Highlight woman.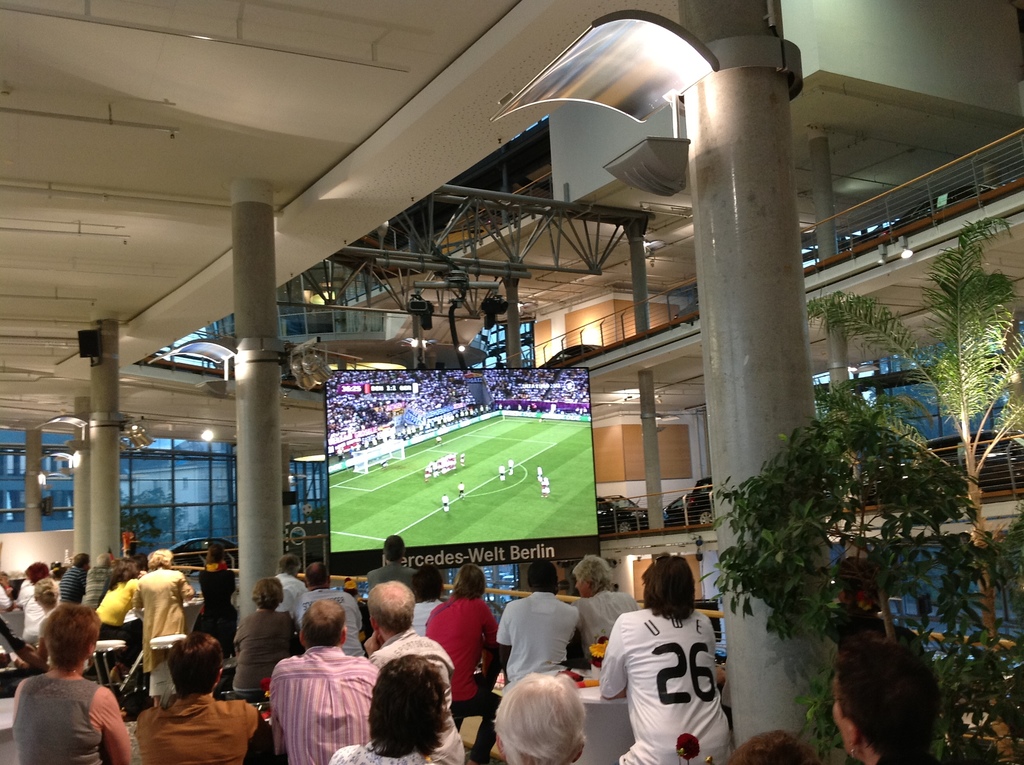
Highlighted region: x1=326, y1=654, x2=450, y2=764.
